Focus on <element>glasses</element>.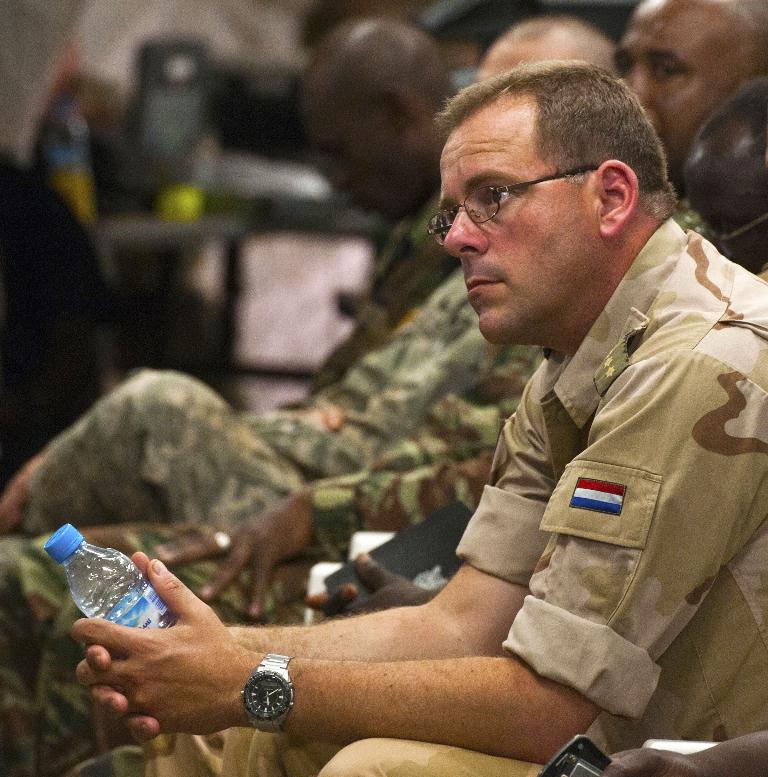
Focused at [x1=426, y1=163, x2=595, y2=248].
